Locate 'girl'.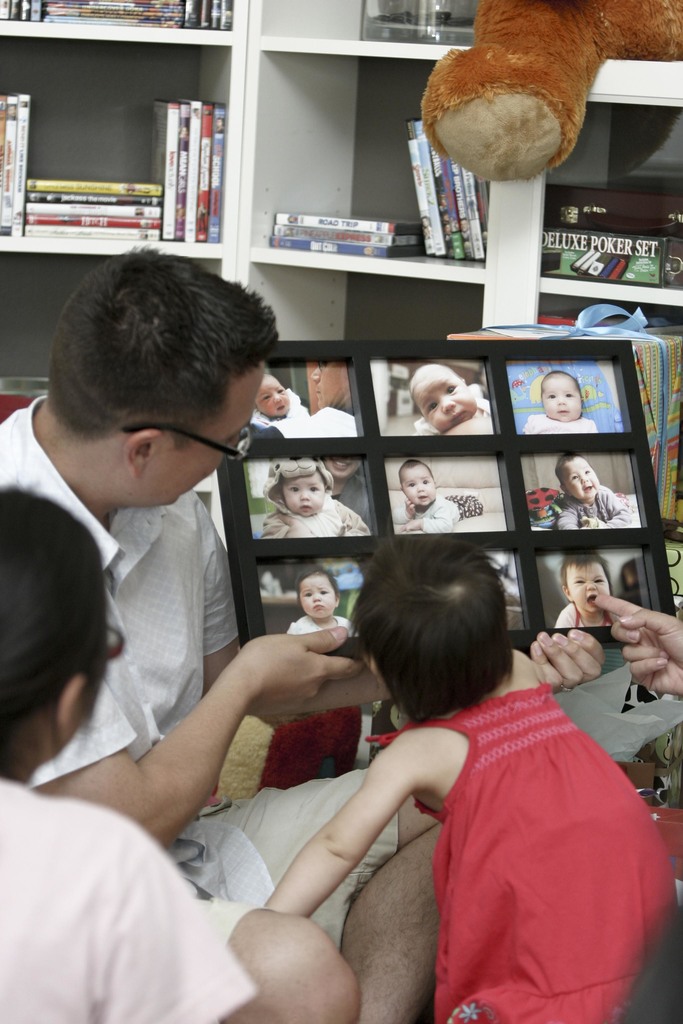
Bounding box: {"x1": 260, "y1": 455, "x2": 372, "y2": 545}.
